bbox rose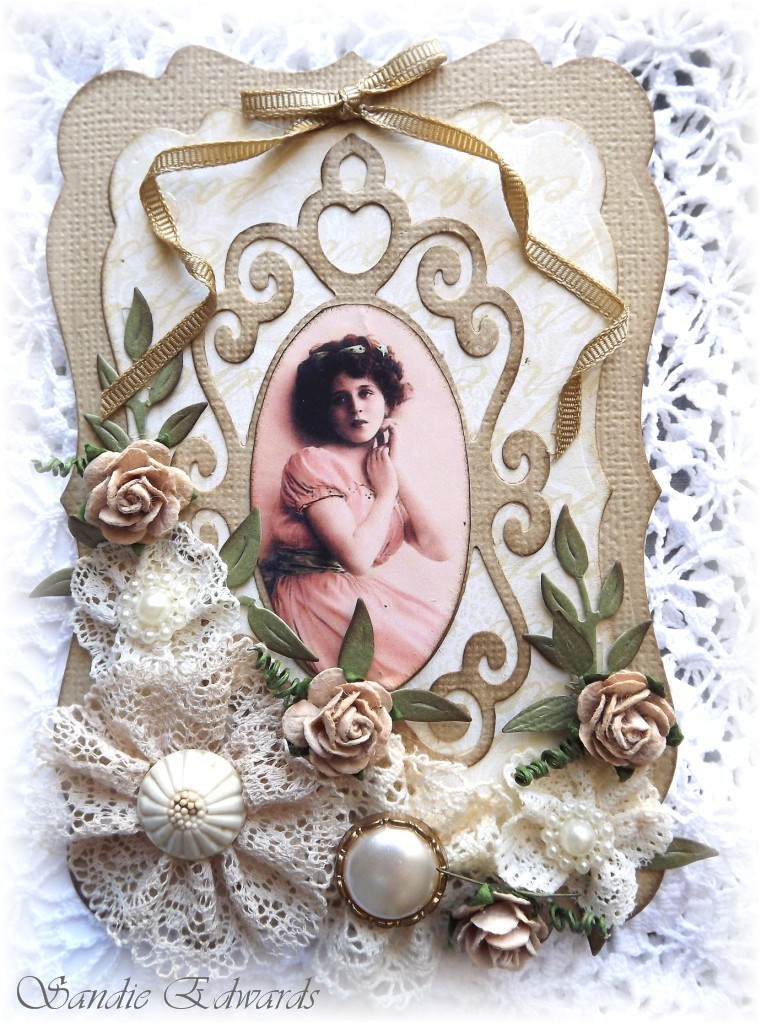
bbox=[571, 671, 672, 771]
